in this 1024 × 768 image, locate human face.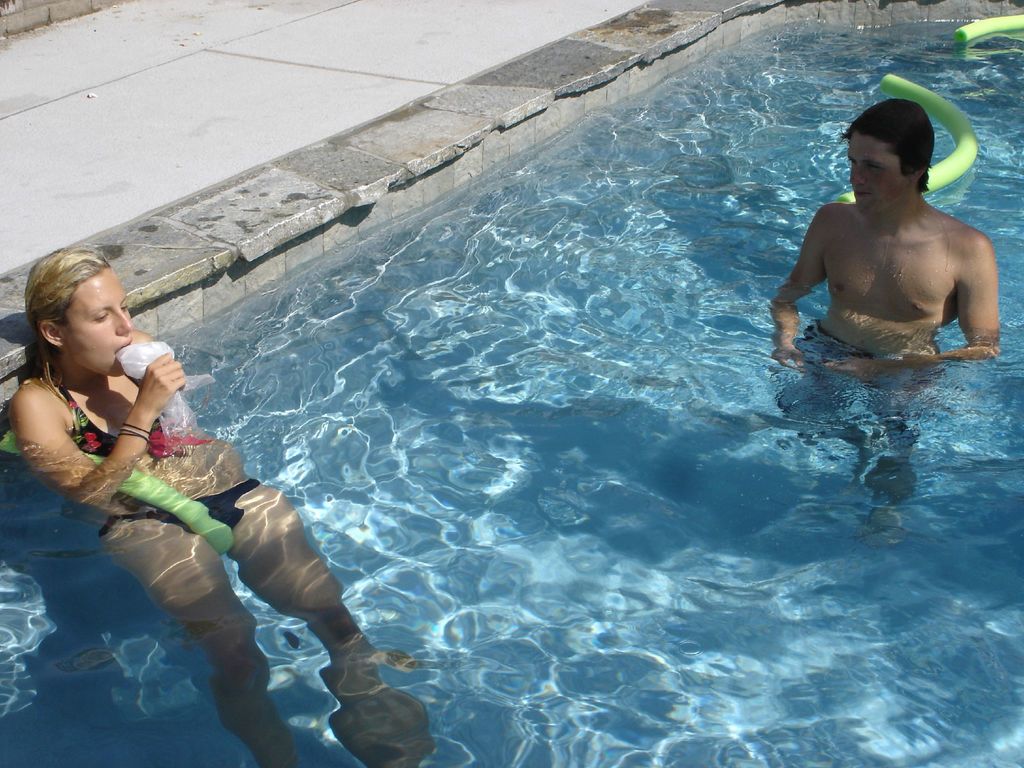
Bounding box: bbox=(61, 269, 136, 376).
